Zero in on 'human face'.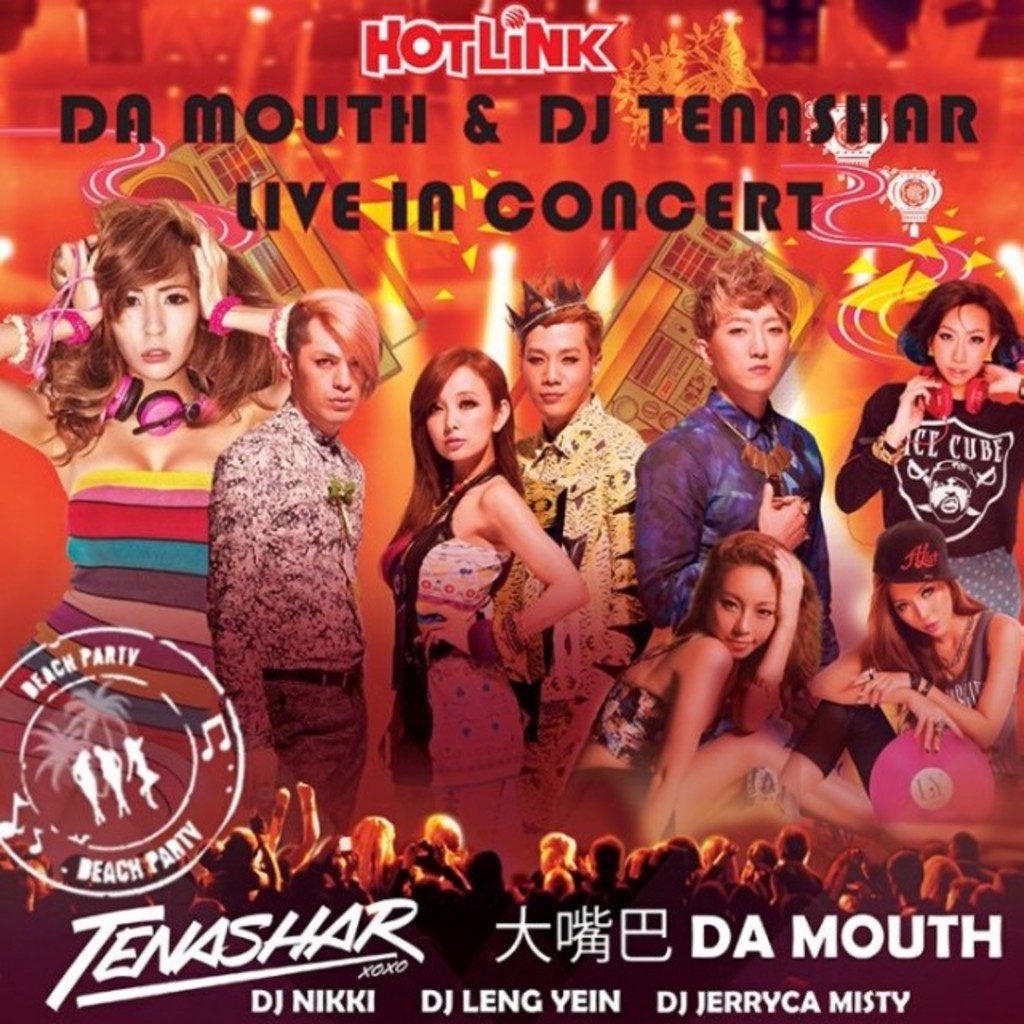
Zeroed in: (left=114, top=272, right=200, bottom=374).
